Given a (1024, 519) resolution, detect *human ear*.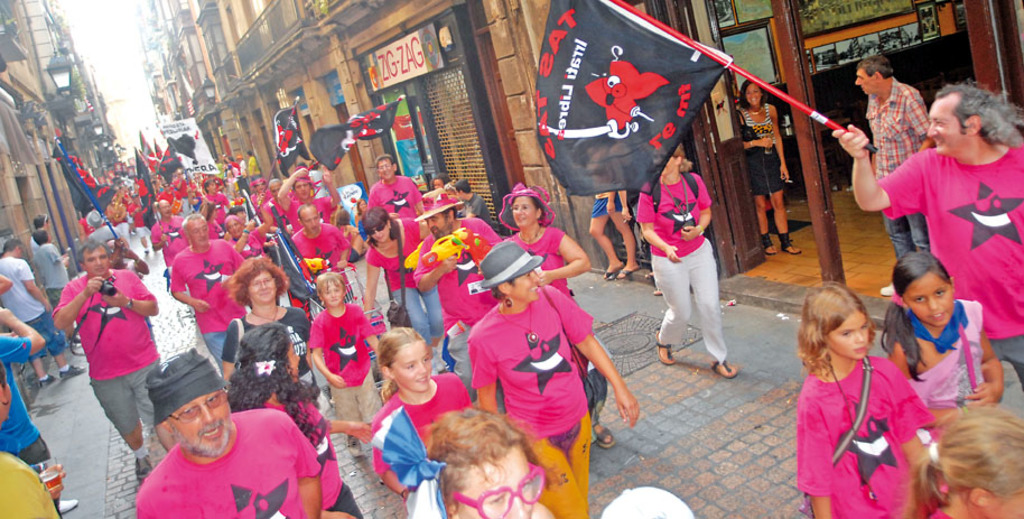
674, 155, 686, 165.
